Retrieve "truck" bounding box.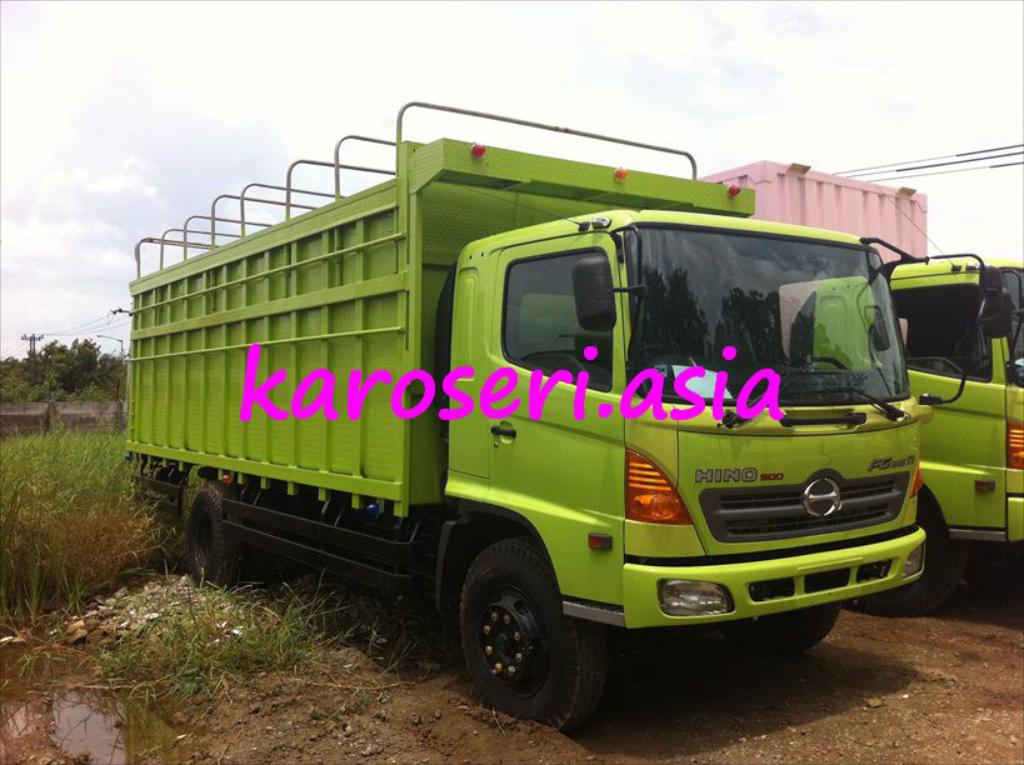
Bounding box: bbox=(686, 167, 1023, 614).
